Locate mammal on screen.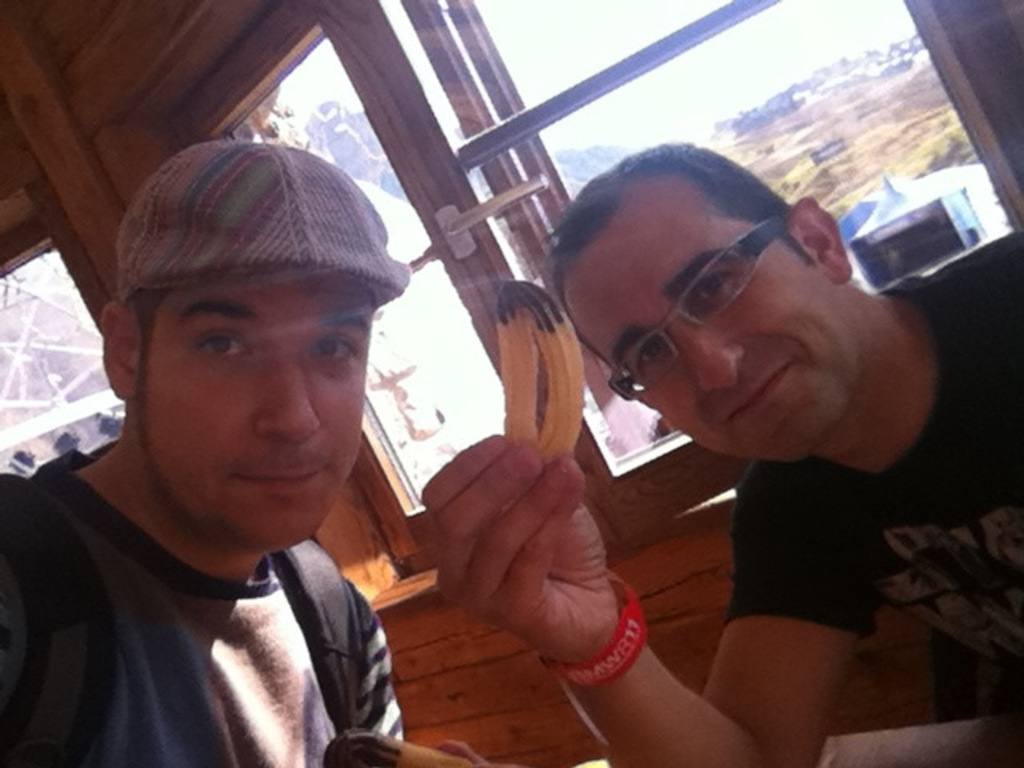
On screen at rect(0, 139, 493, 766).
